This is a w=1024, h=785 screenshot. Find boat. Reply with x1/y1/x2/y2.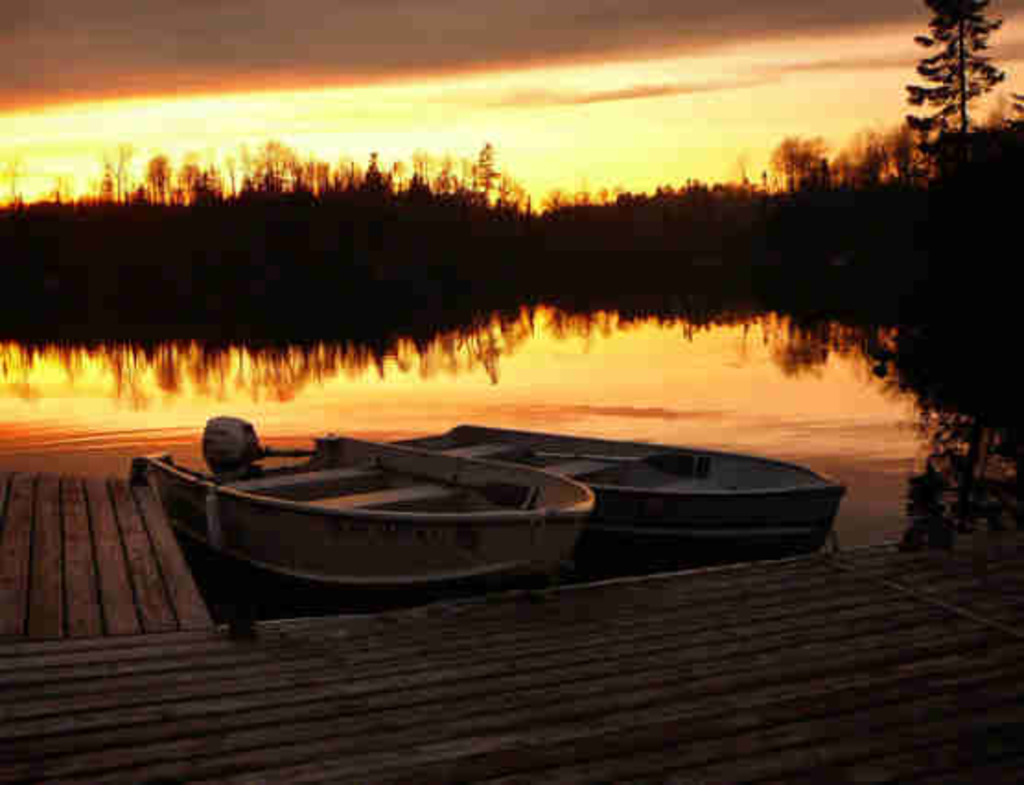
378/416/858/575.
